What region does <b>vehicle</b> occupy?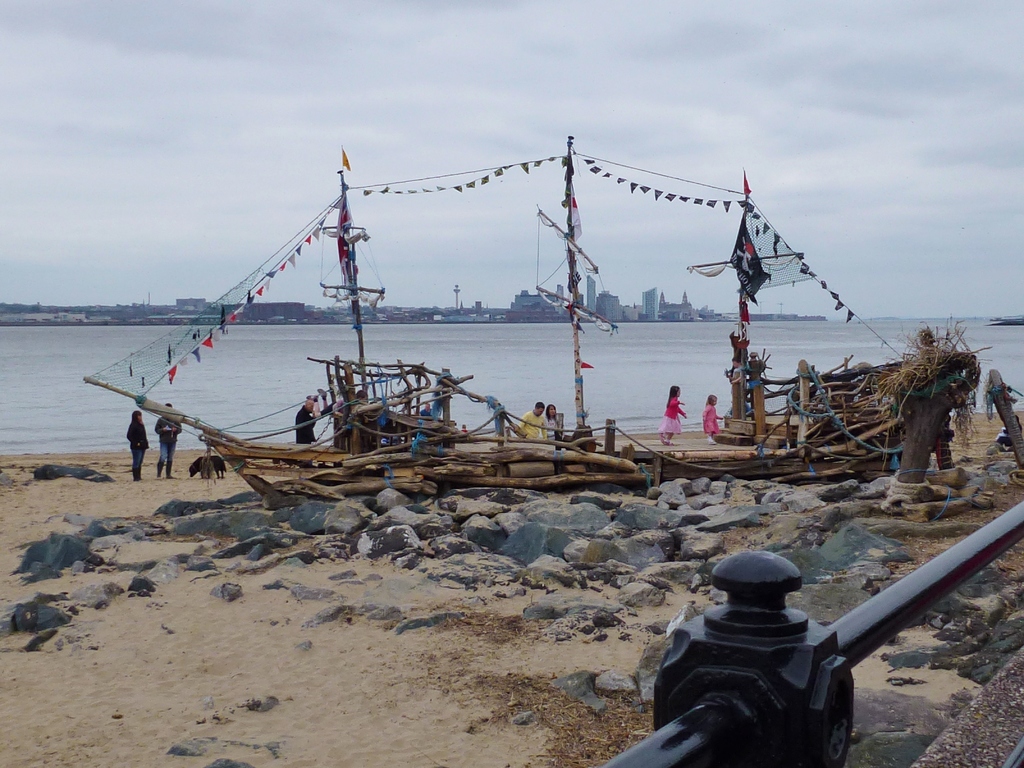
left=84, top=131, right=983, bottom=498.
